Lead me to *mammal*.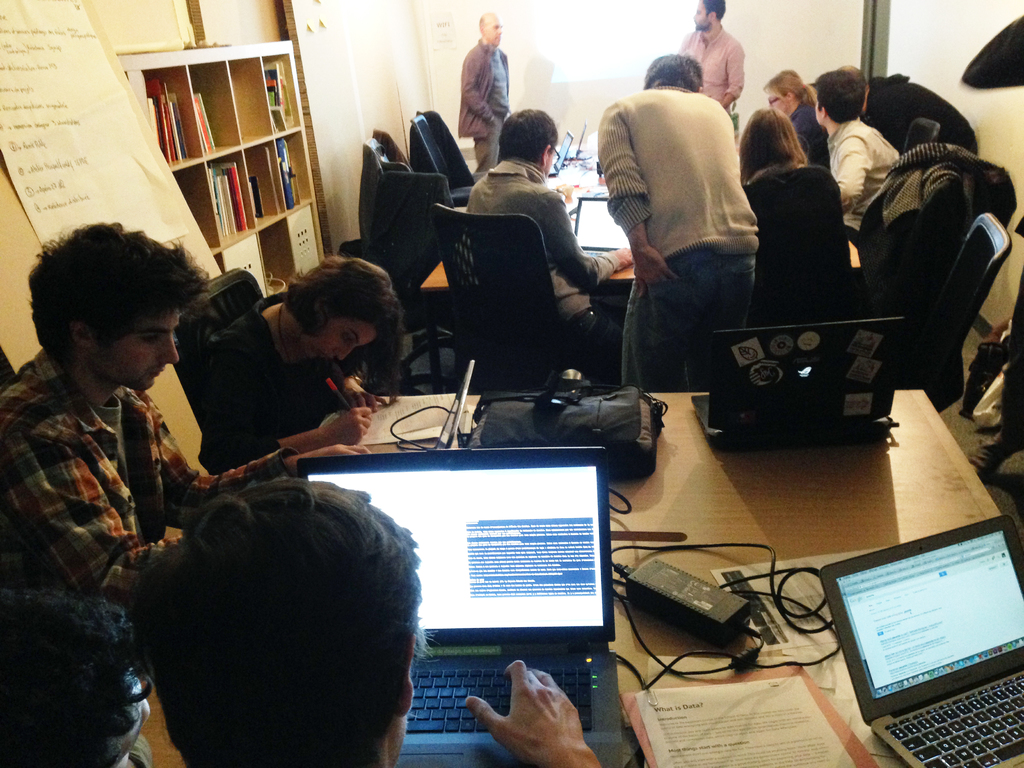
Lead to 753, 63, 835, 171.
